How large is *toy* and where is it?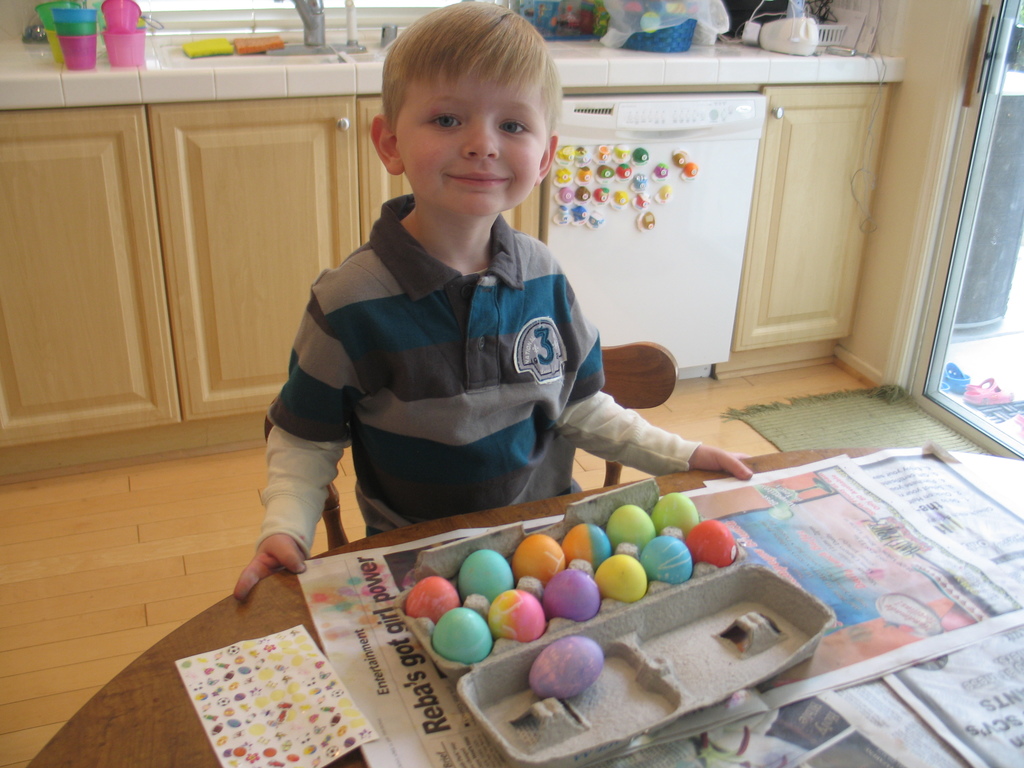
Bounding box: region(643, 211, 653, 230).
